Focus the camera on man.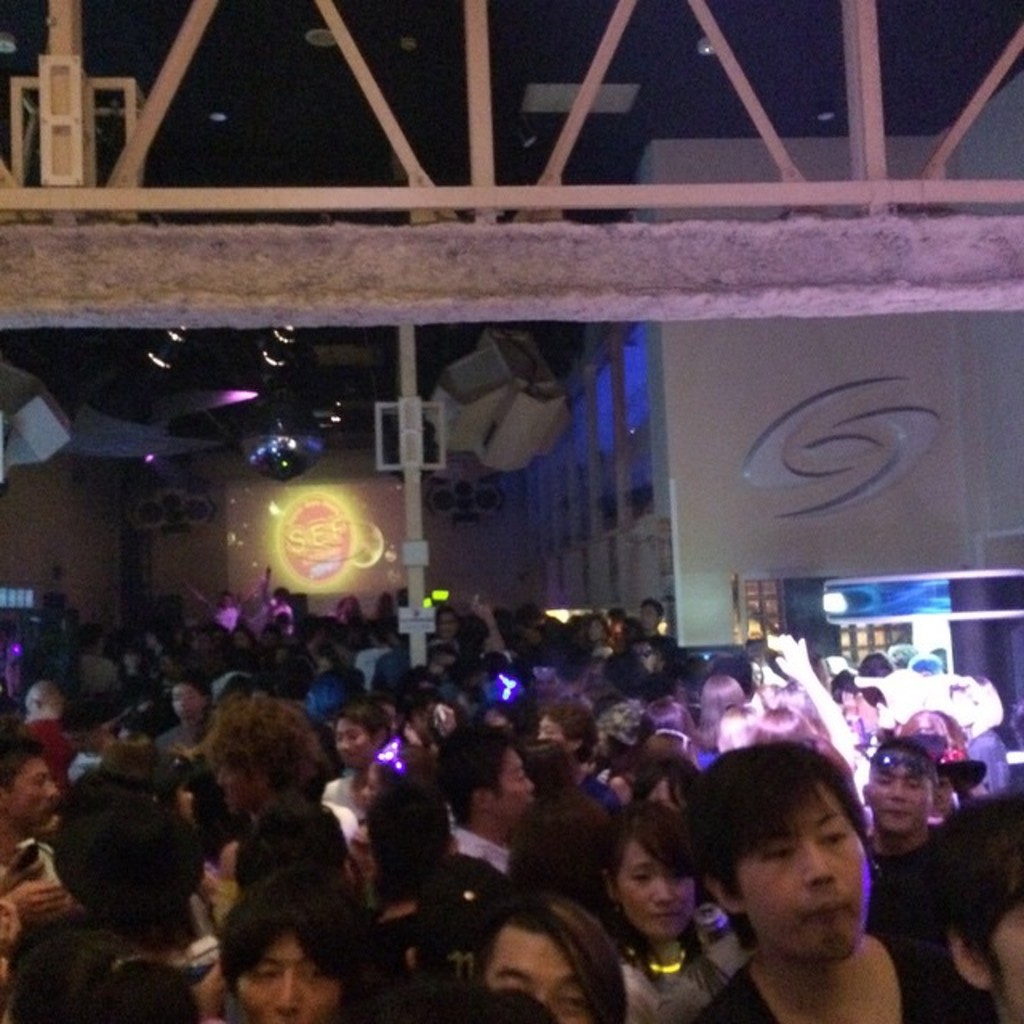
Focus region: (left=683, top=741, right=1003, bottom=1022).
